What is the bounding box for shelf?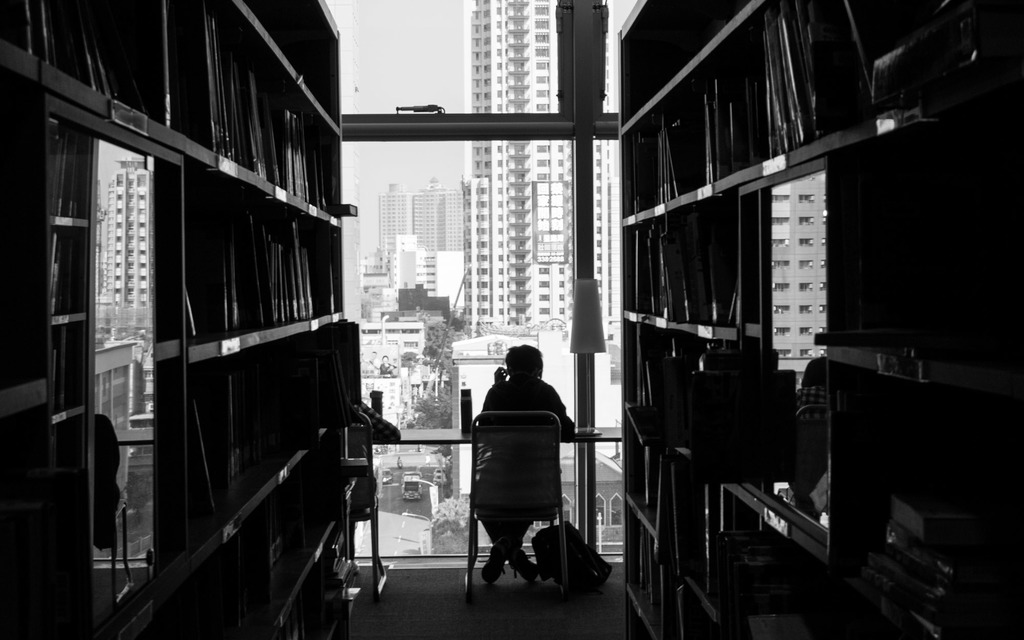
594, 0, 1023, 639.
